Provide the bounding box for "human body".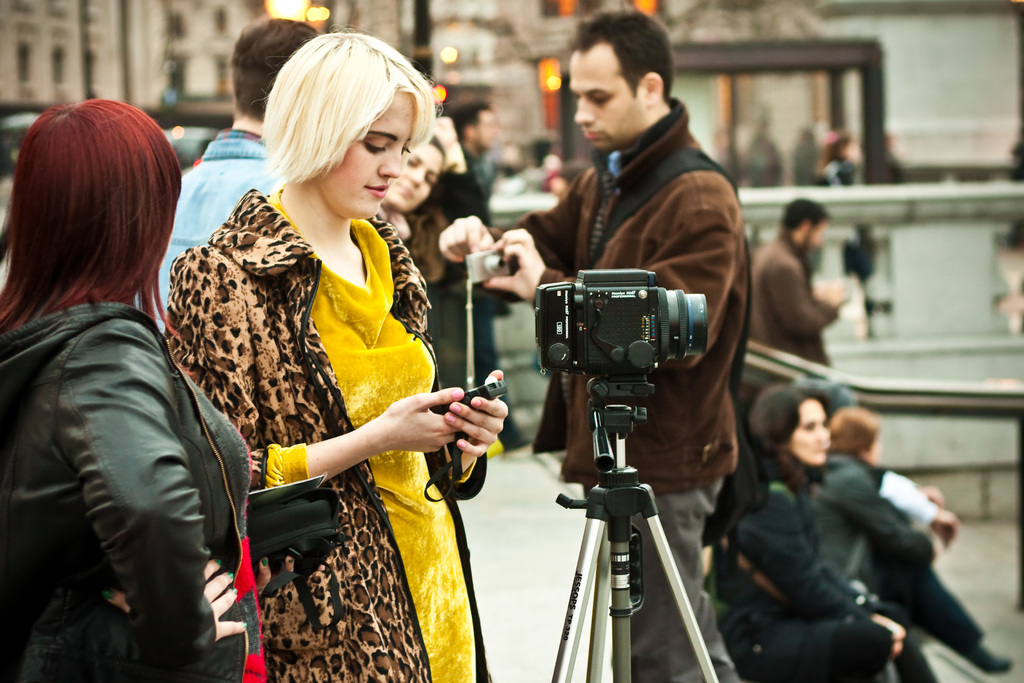
375:213:414:260.
